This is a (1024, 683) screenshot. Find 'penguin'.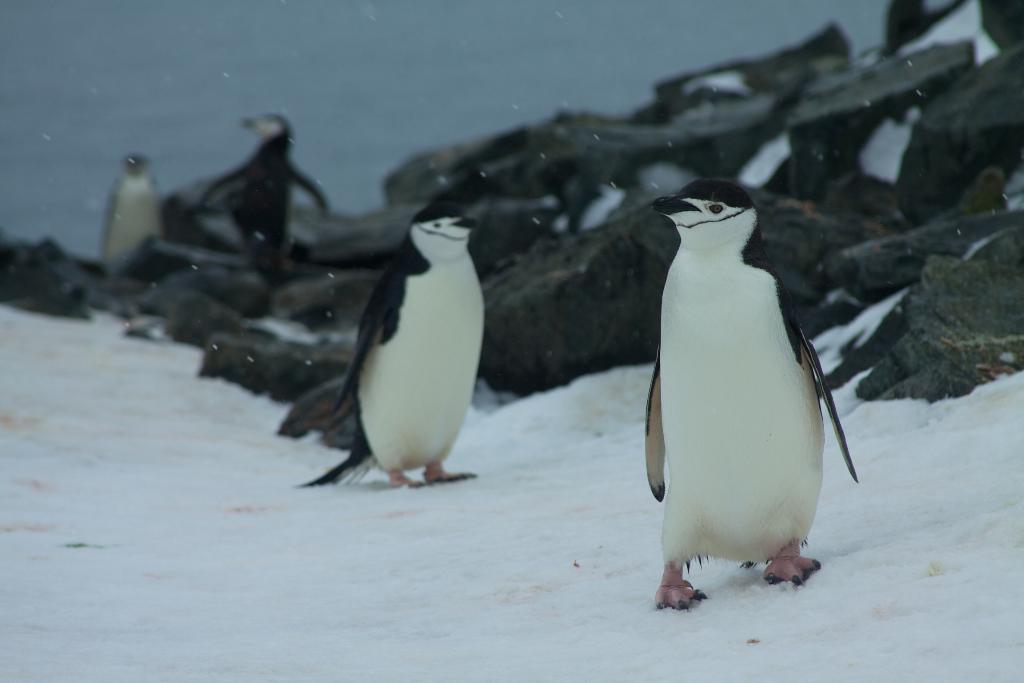
Bounding box: Rect(200, 110, 336, 258).
